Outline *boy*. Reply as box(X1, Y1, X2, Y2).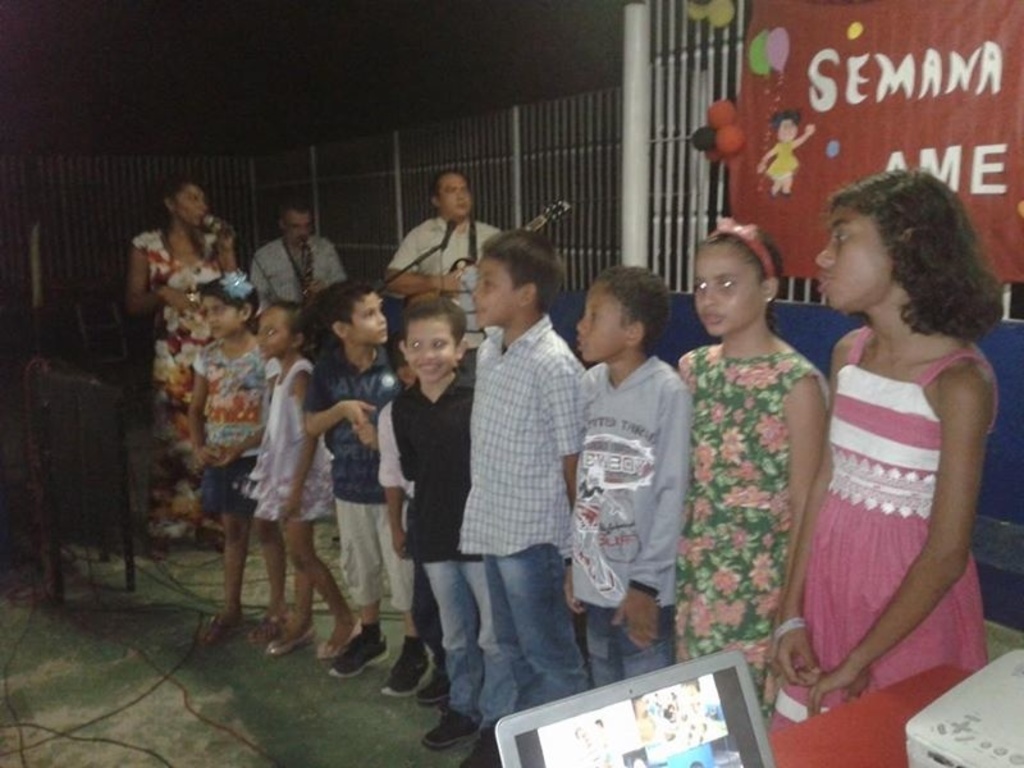
box(330, 284, 436, 698).
